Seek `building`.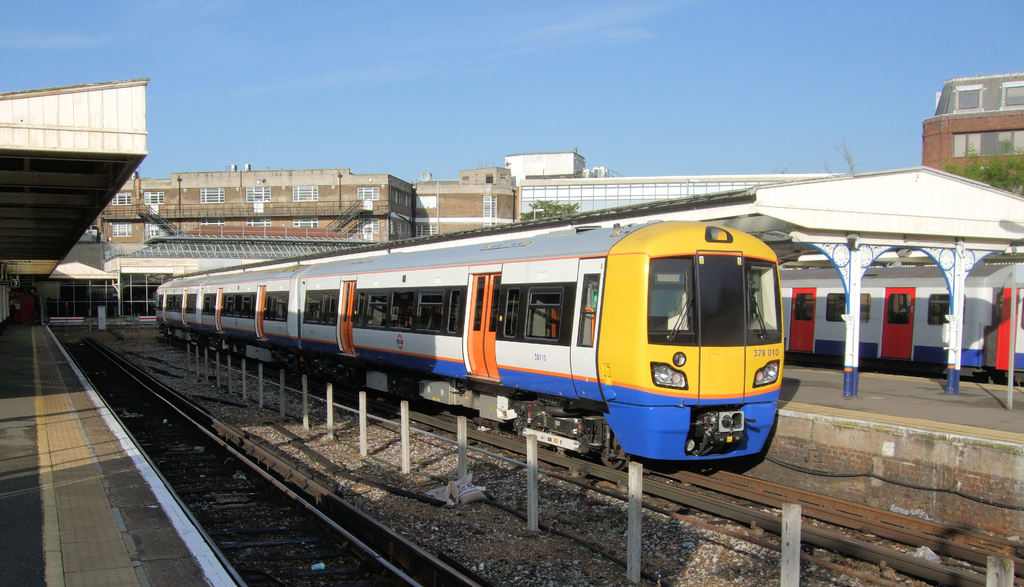
crop(920, 67, 1023, 196).
